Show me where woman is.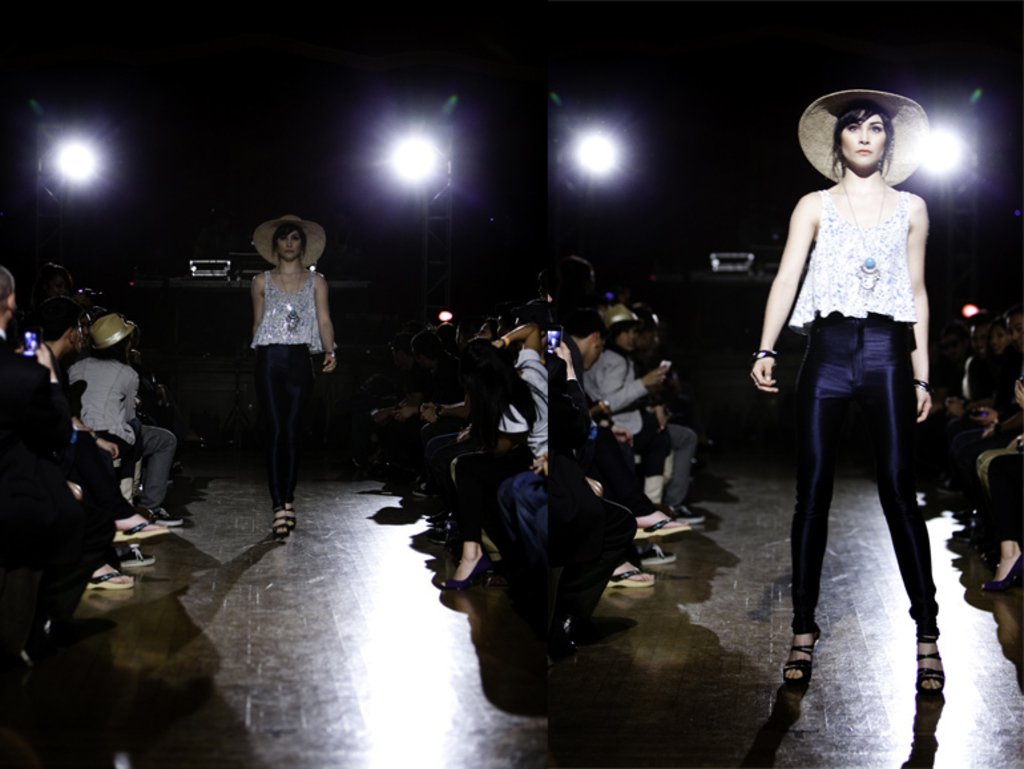
woman is at <region>241, 212, 344, 549</region>.
